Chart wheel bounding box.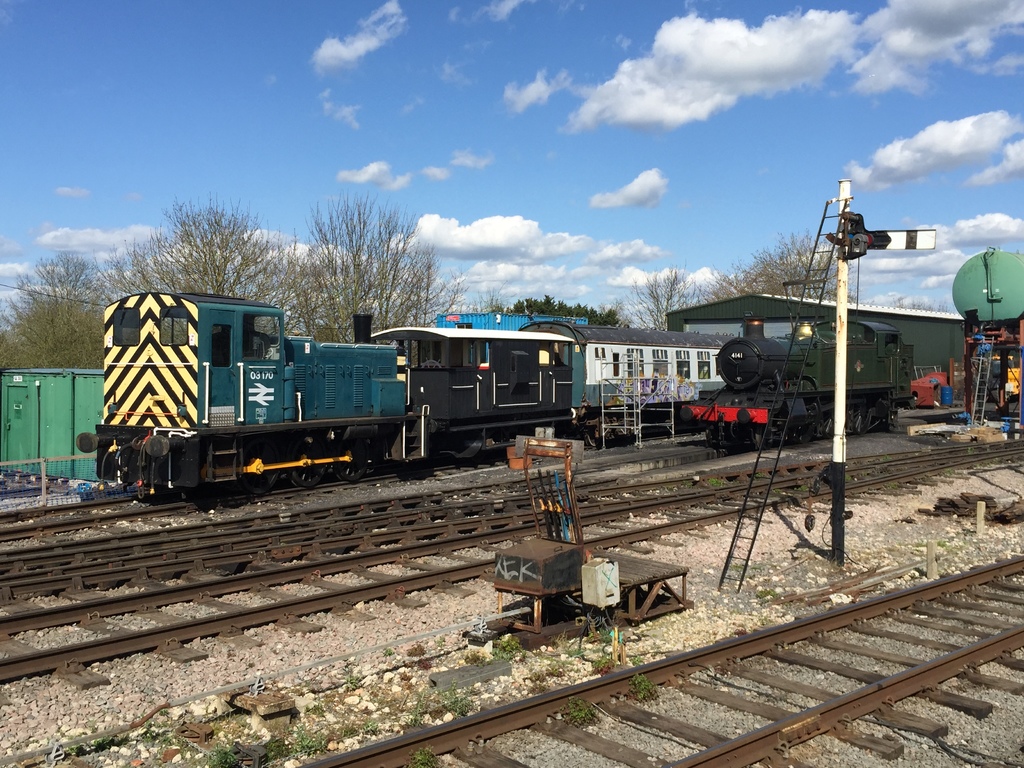
Charted: (584,435,600,447).
